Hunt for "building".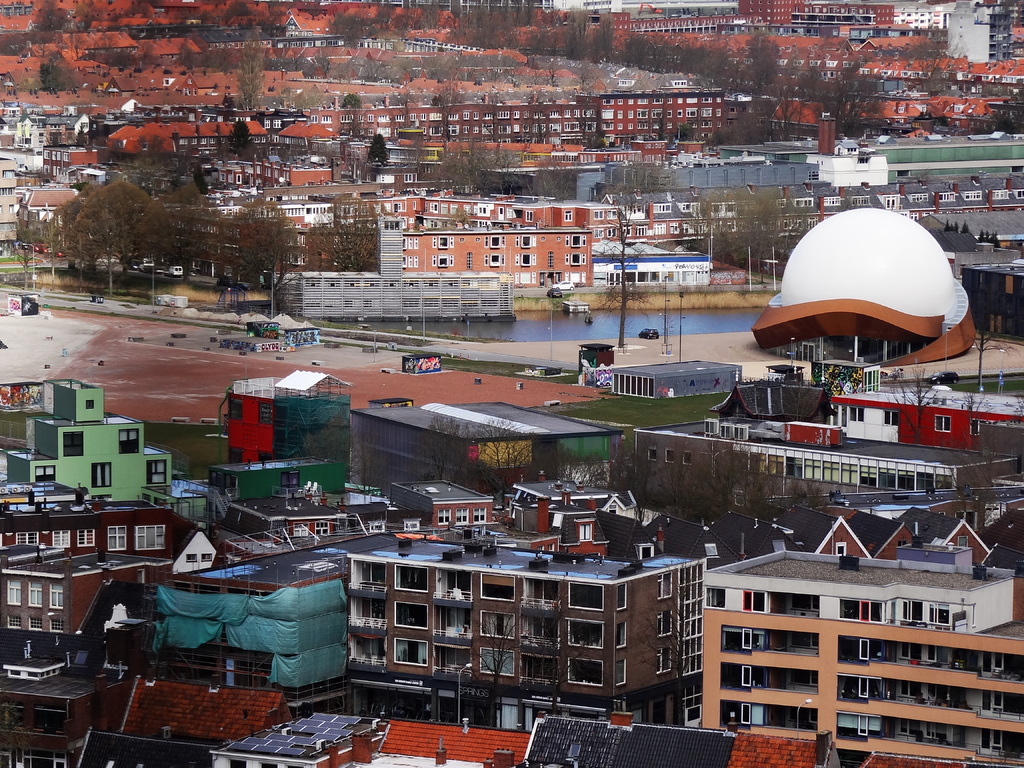
Hunted down at bbox(0, 369, 171, 504).
